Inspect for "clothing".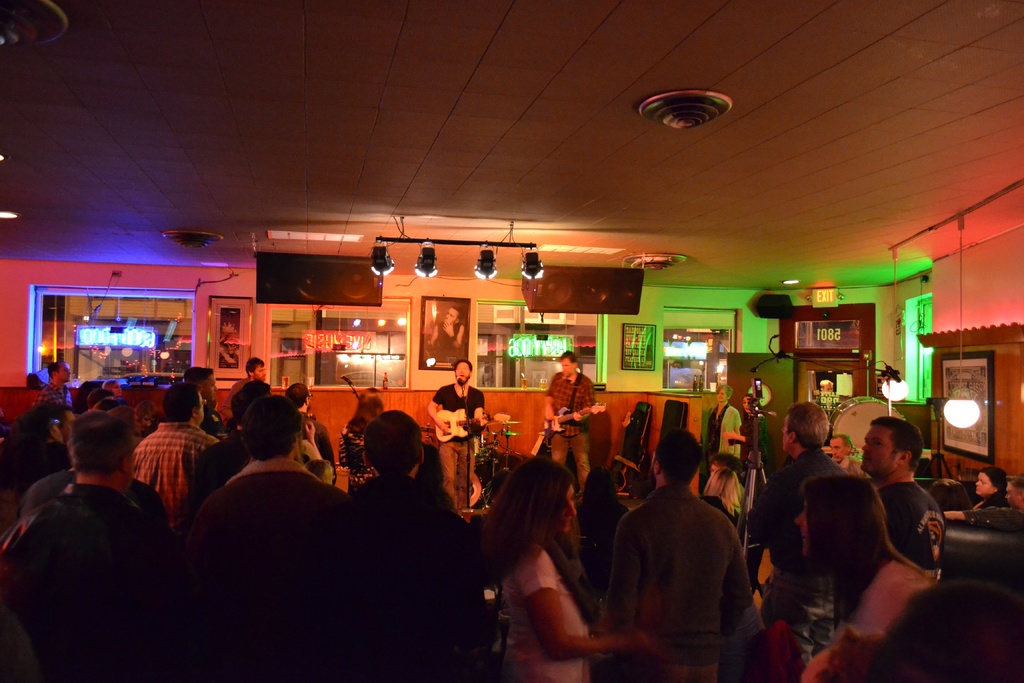
Inspection: region(713, 400, 739, 456).
